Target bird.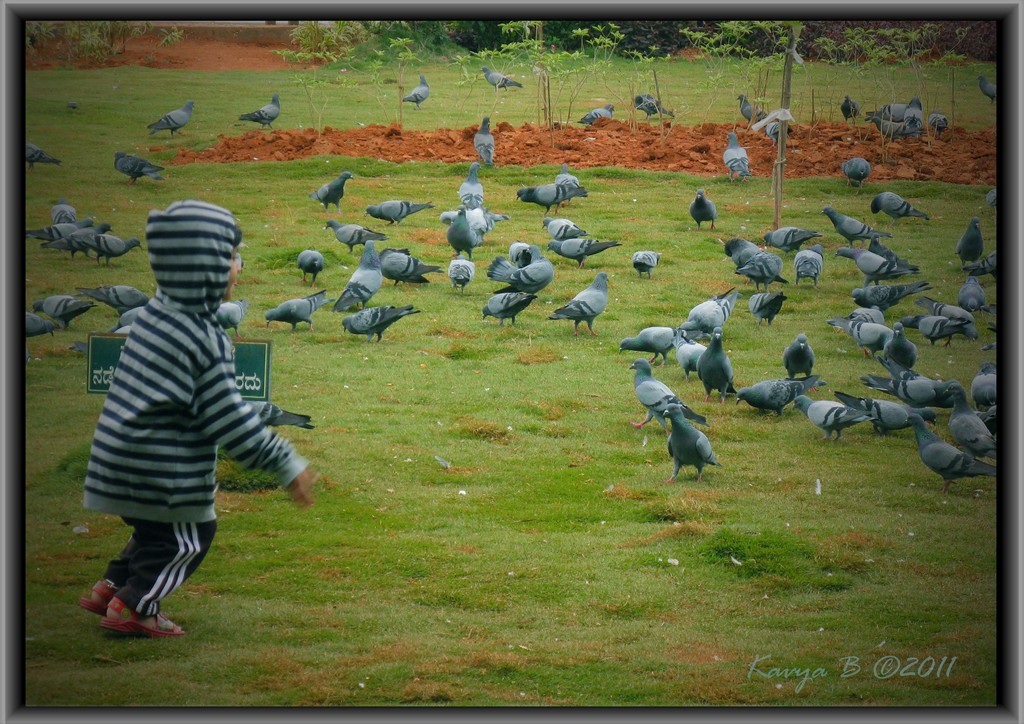
Target region: left=974, top=75, right=995, bottom=106.
